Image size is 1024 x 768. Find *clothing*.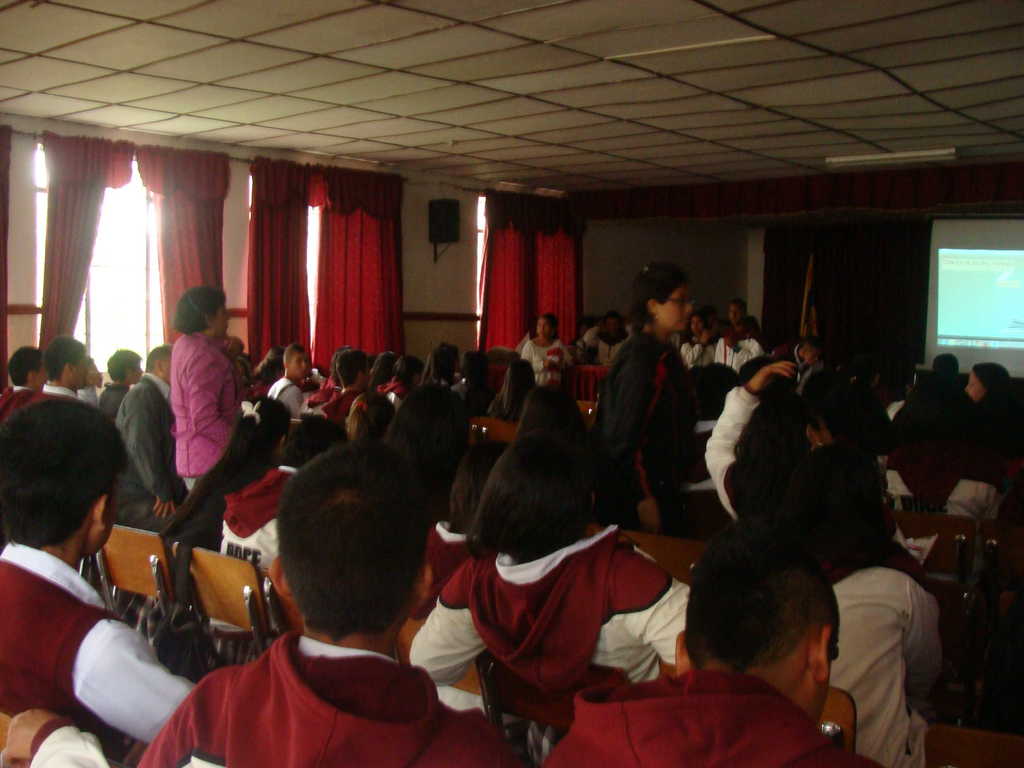
<bbox>0, 381, 36, 424</bbox>.
